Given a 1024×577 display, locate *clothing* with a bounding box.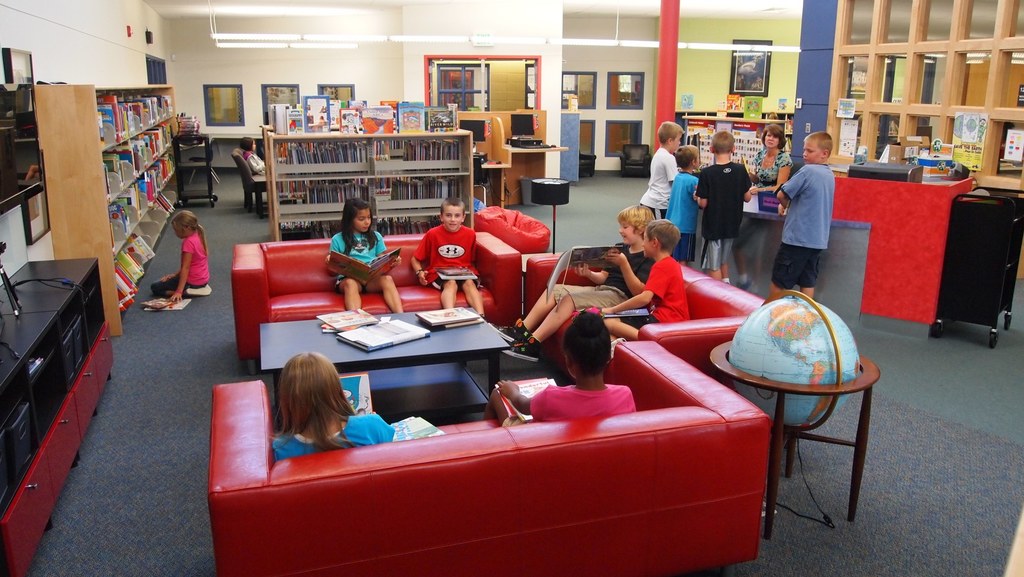
Located: 555:243:656:306.
